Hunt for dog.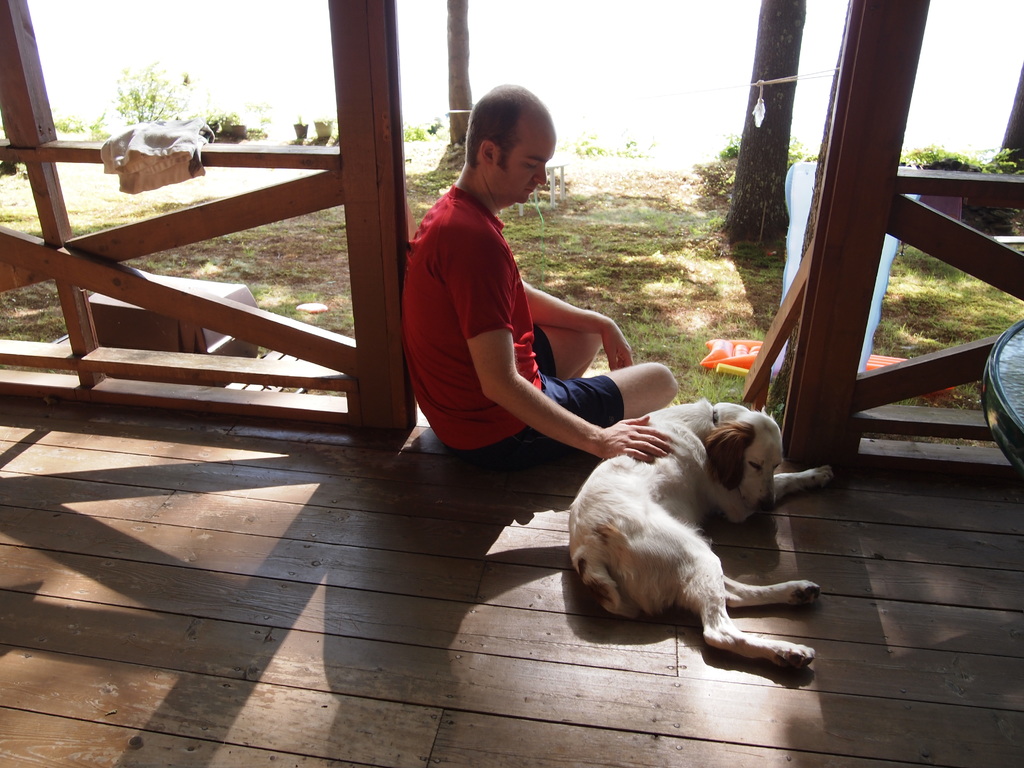
Hunted down at box(567, 394, 838, 673).
